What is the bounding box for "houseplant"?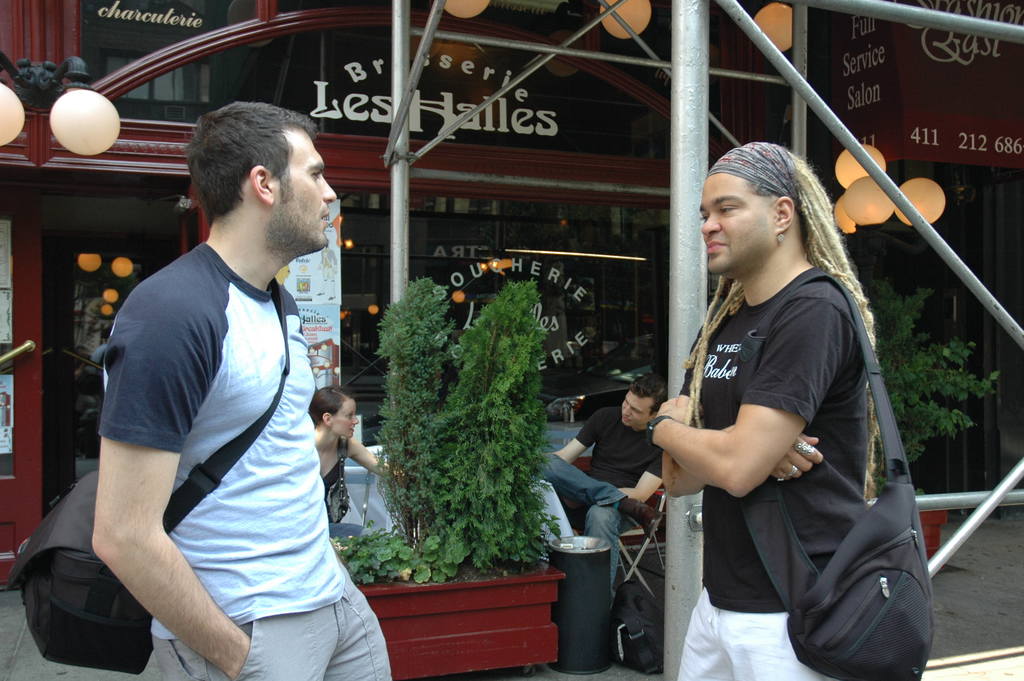
855:274:1009:562.
